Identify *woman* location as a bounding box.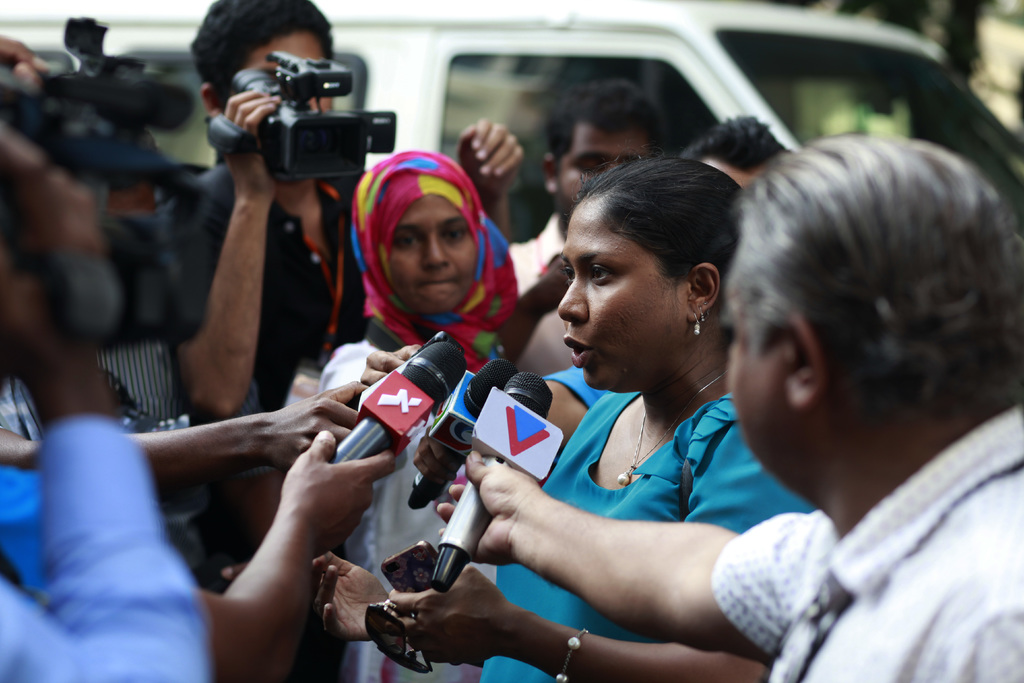
x1=316, y1=152, x2=524, y2=682.
